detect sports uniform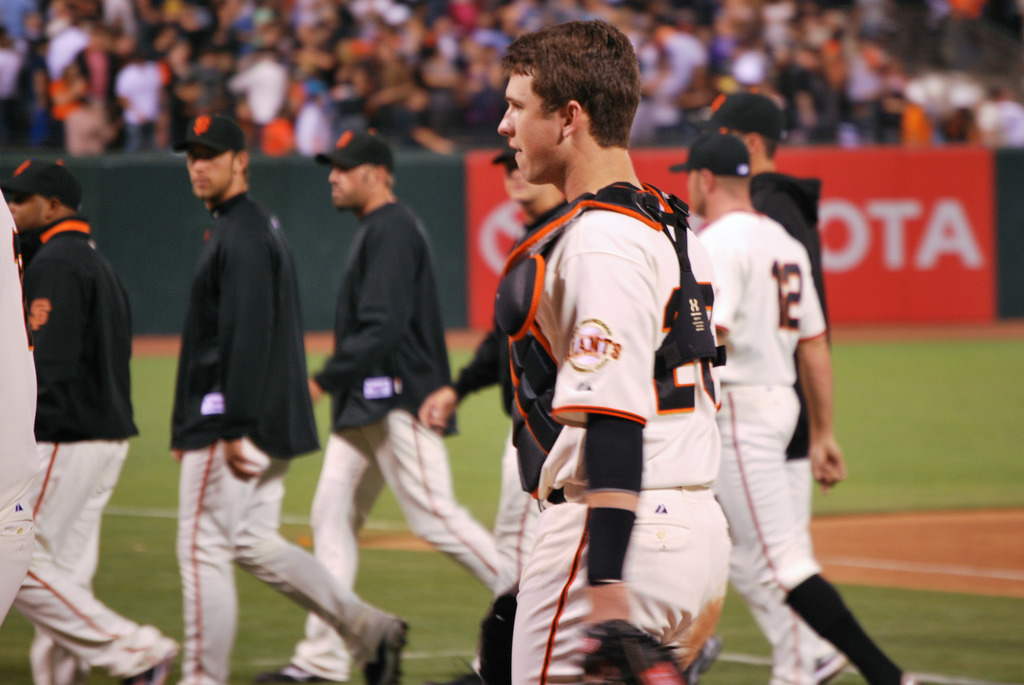
[289,199,521,684]
